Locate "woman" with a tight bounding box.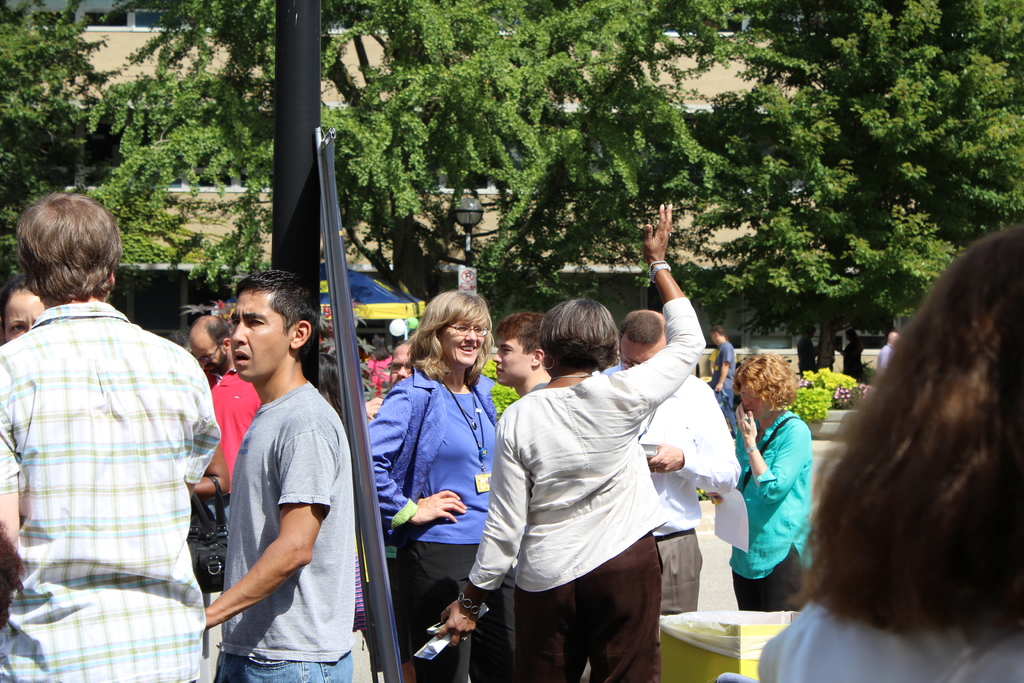
x1=372 y1=286 x2=504 y2=658.
